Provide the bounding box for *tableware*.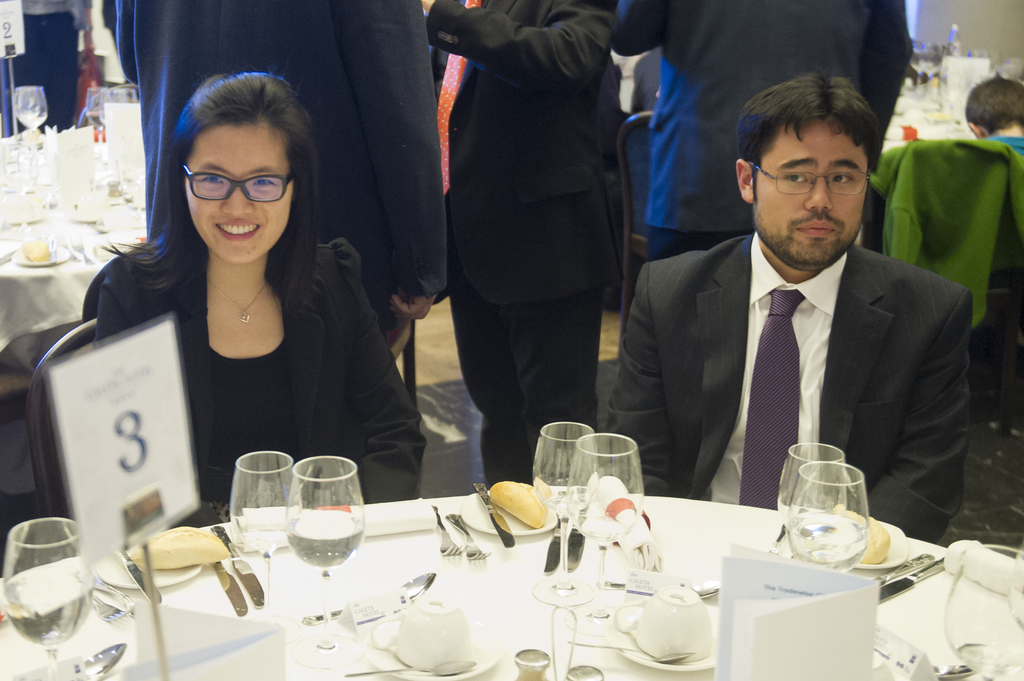
crop(290, 456, 366, 671).
